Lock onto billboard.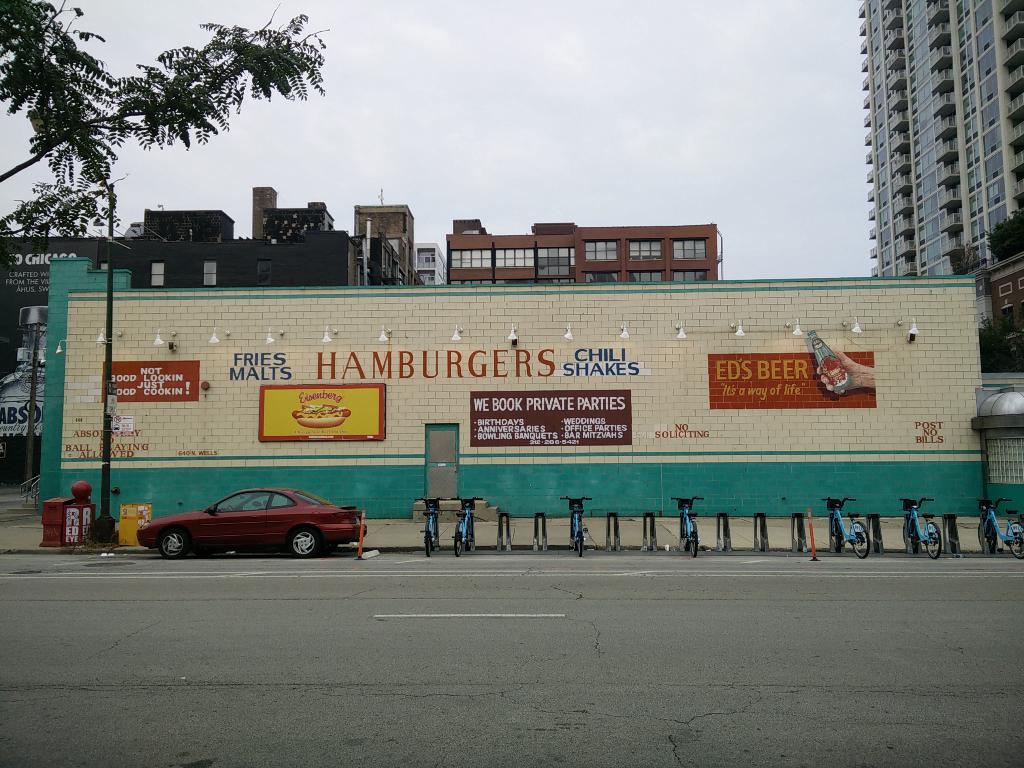
Locked: [99,269,884,486].
